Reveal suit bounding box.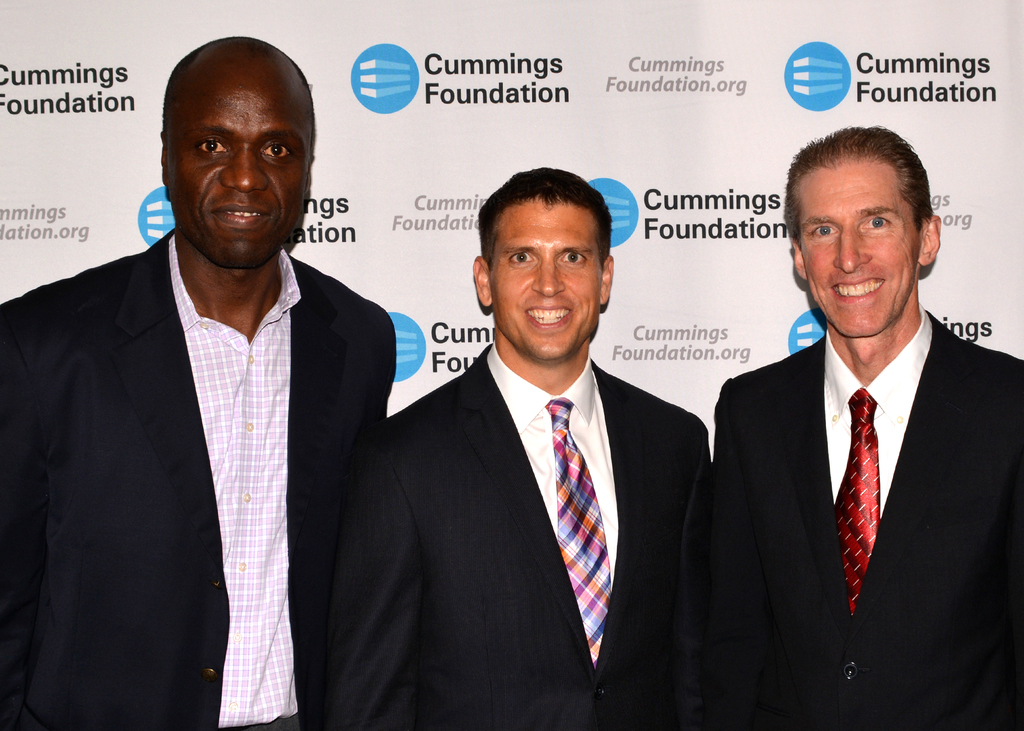
Revealed: (321,336,707,730).
